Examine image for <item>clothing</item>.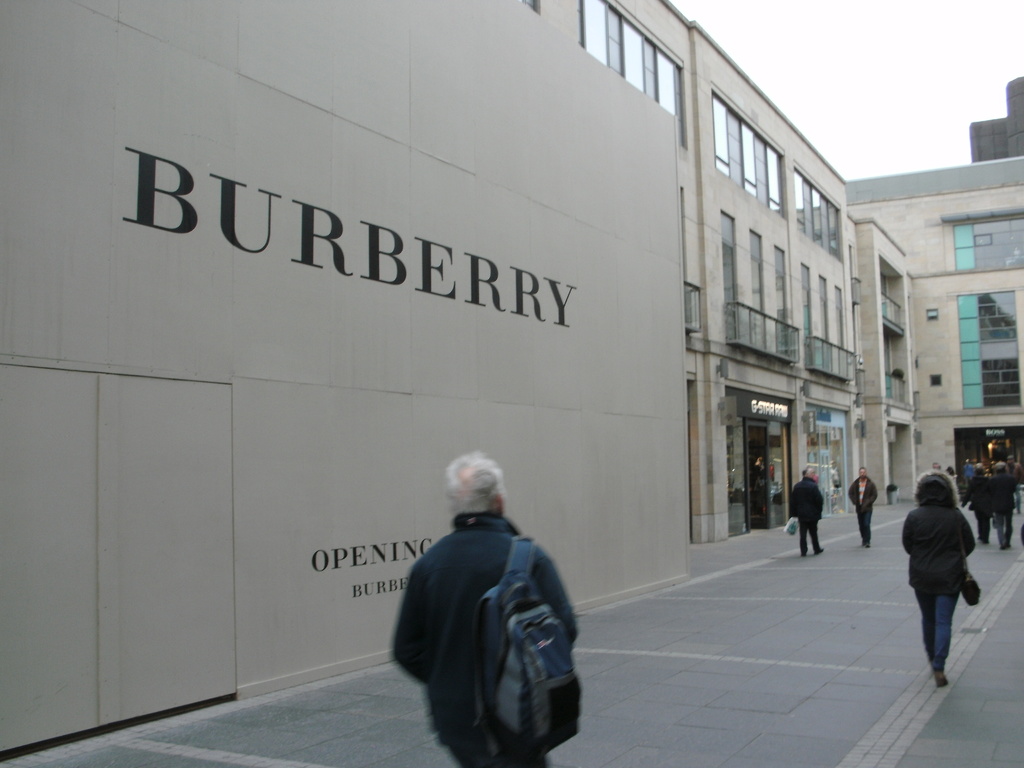
Examination result: [x1=847, y1=476, x2=878, y2=542].
